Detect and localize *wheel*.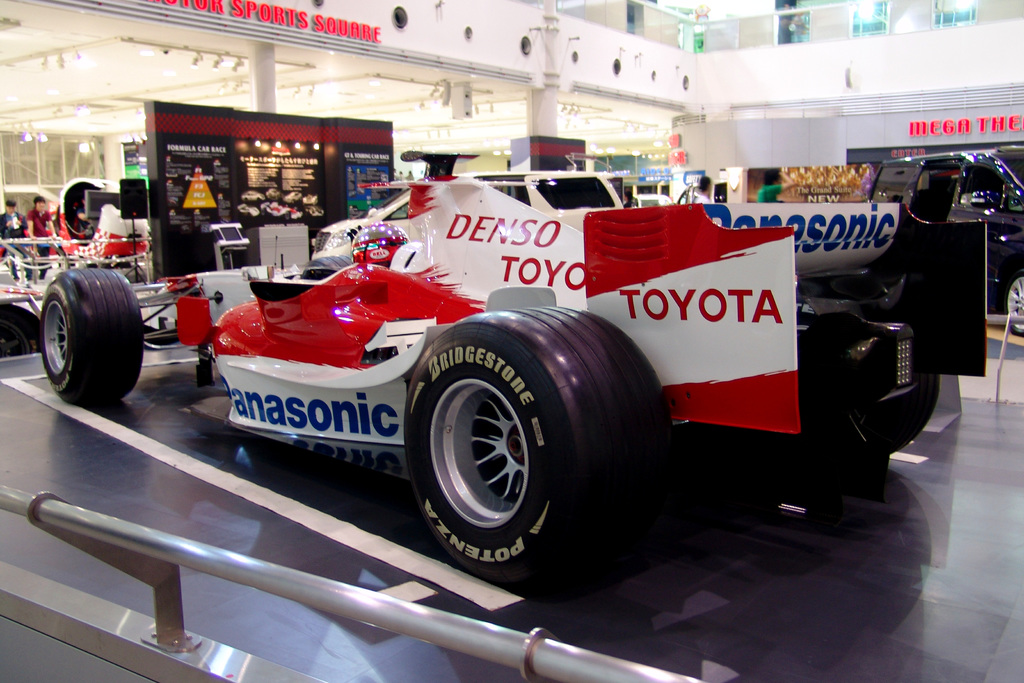
Localized at left=413, top=325, right=582, bottom=572.
